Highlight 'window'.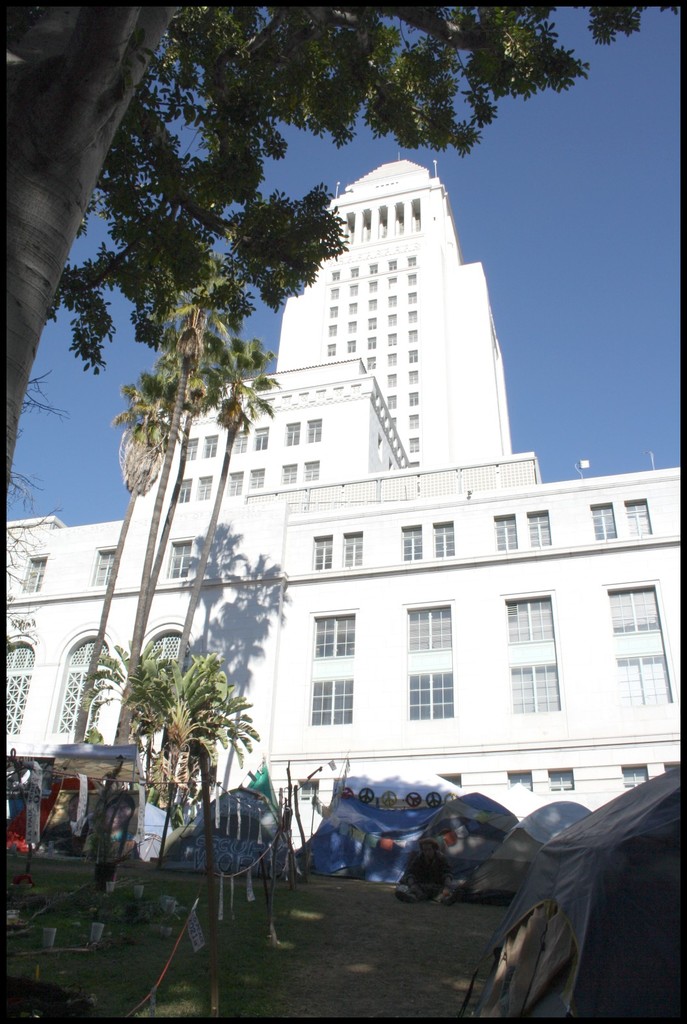
Highlighted region: bbox=[368, 266, 378, 271].
